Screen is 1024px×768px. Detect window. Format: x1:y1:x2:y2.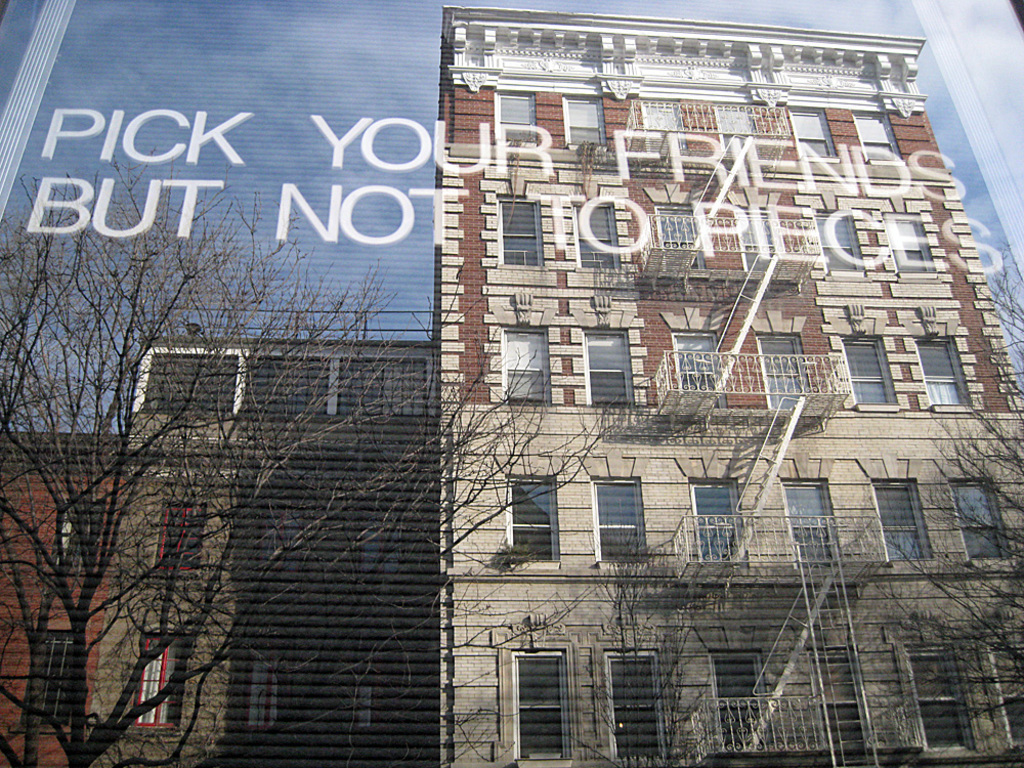
494:87:537:144.
